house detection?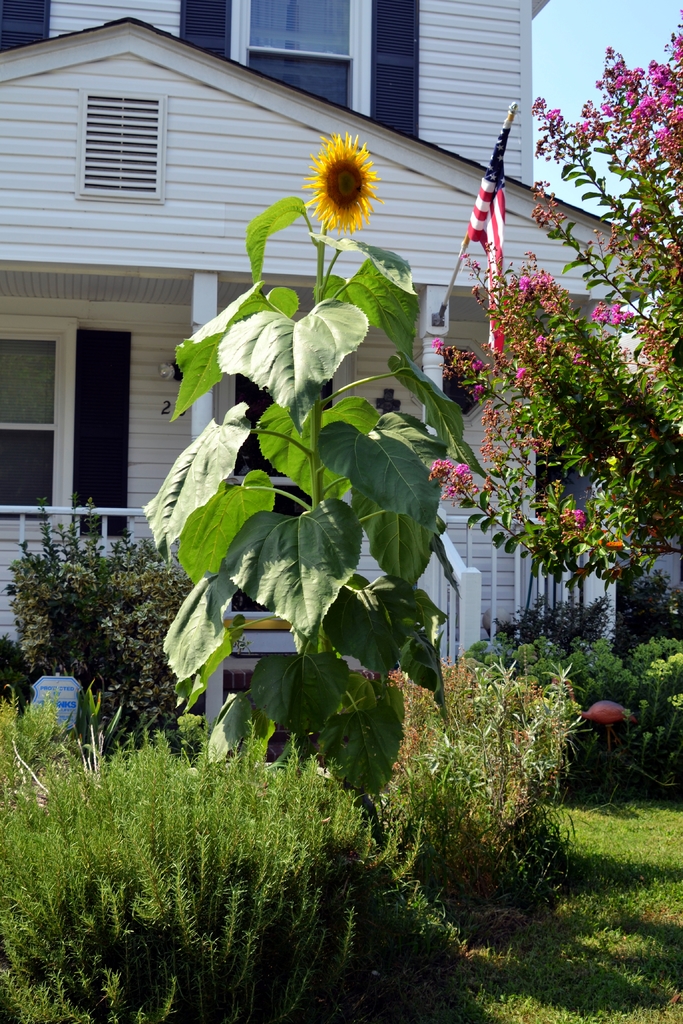
(x1=0, y1=0, x2=682, y2=666)
